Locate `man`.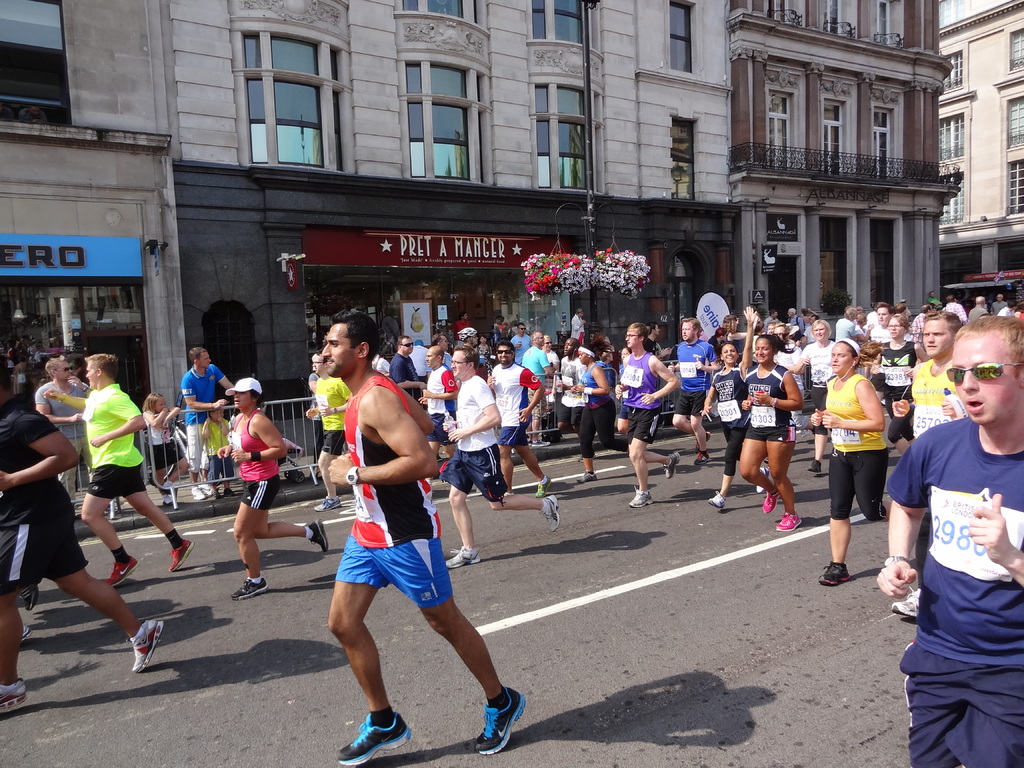
Bounding box: BBox(305, 340, 490, 739).
